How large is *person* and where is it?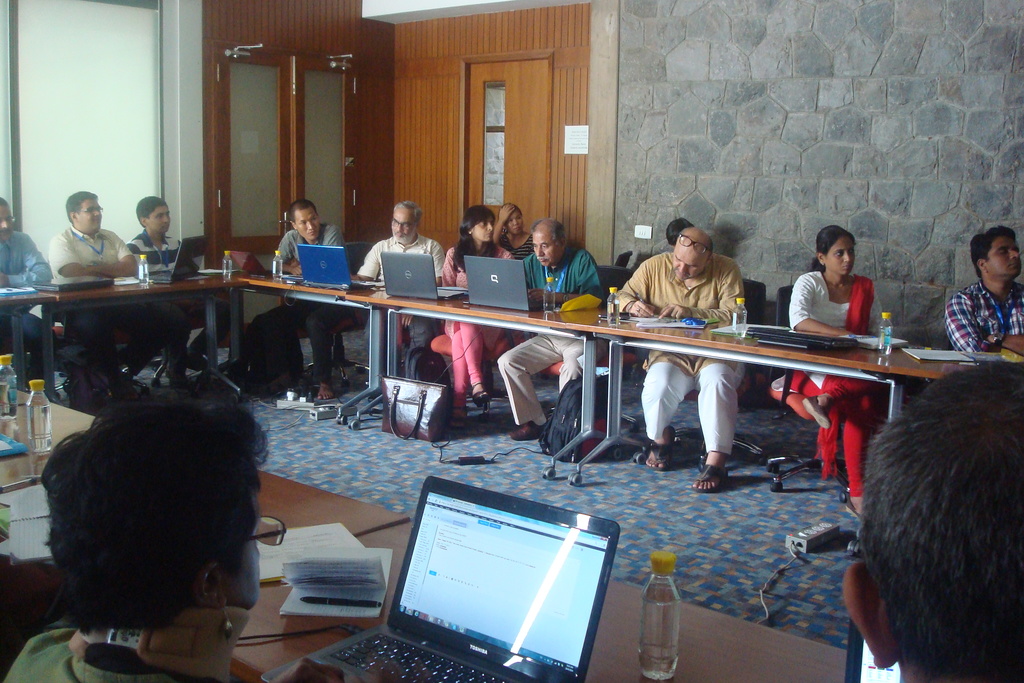
Bounding box: 0,186,61,372.
